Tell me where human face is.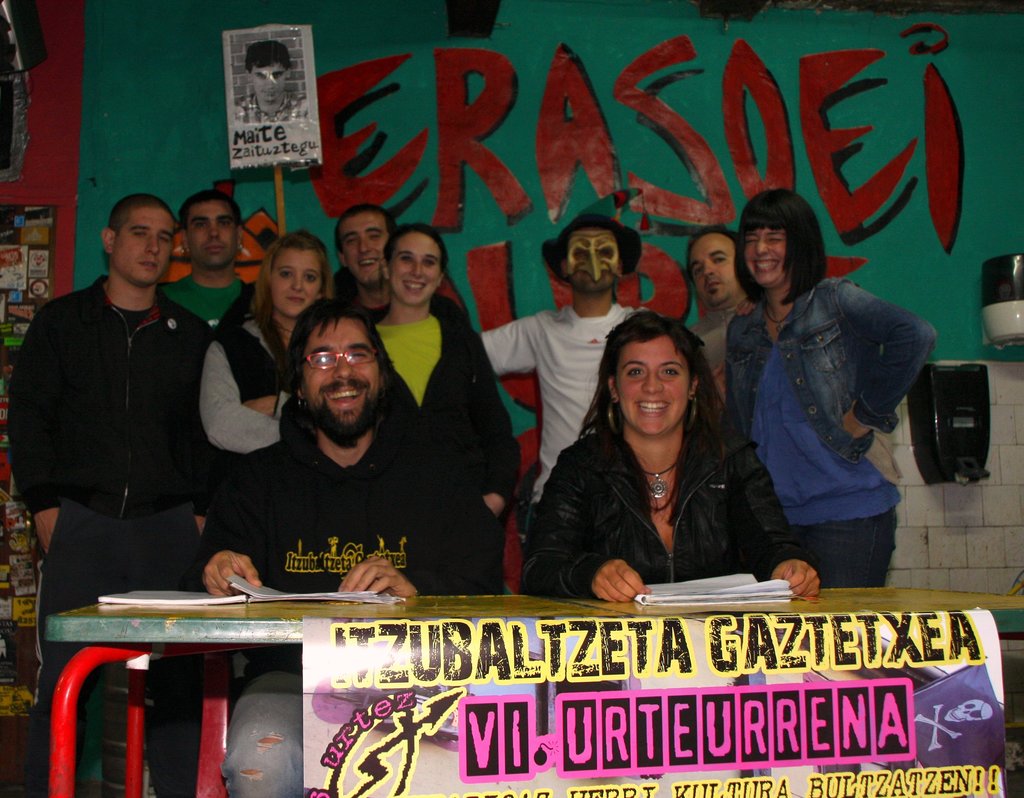
human face is at <region>617, 334, 687, 432</region>.
